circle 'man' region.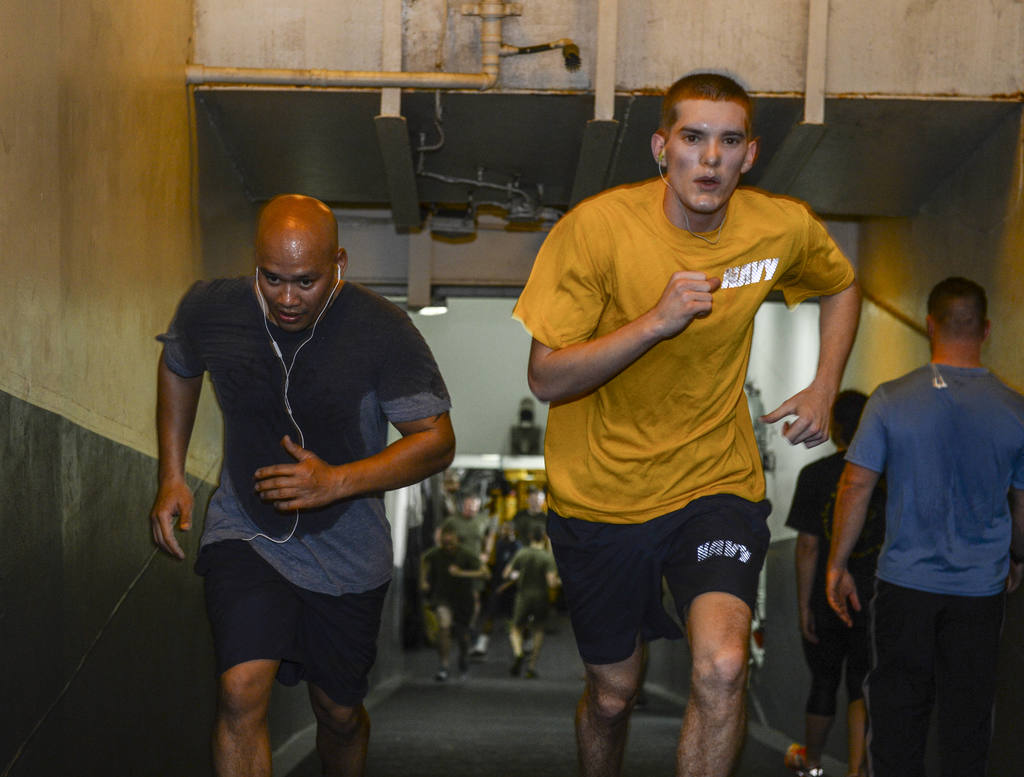
Region: 436/493/497/649.
